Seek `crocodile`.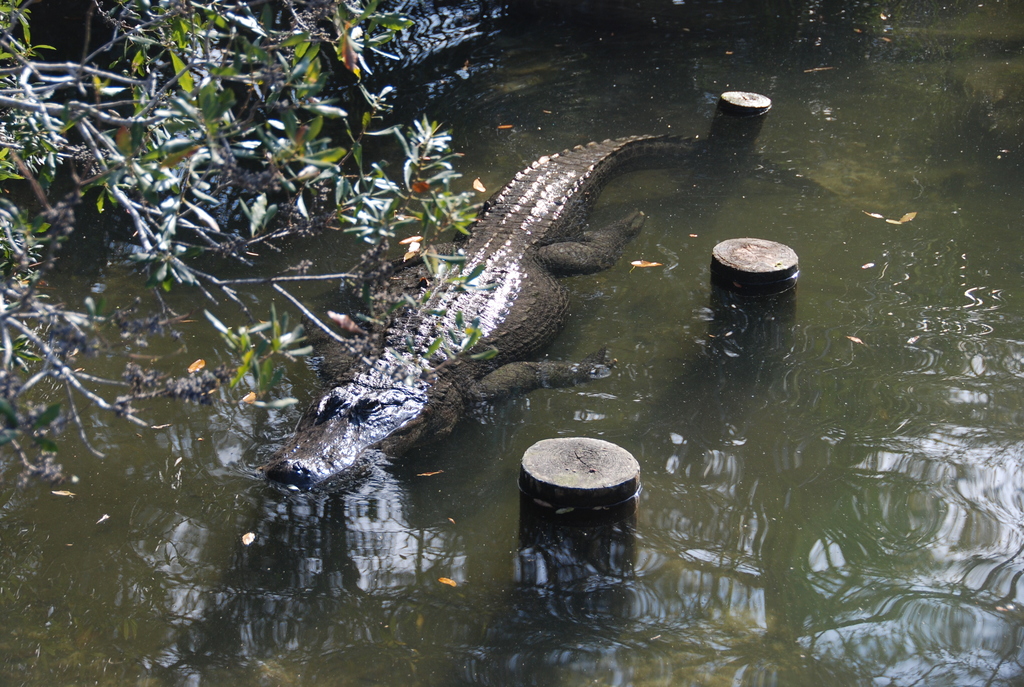
(259,134,840,497).
